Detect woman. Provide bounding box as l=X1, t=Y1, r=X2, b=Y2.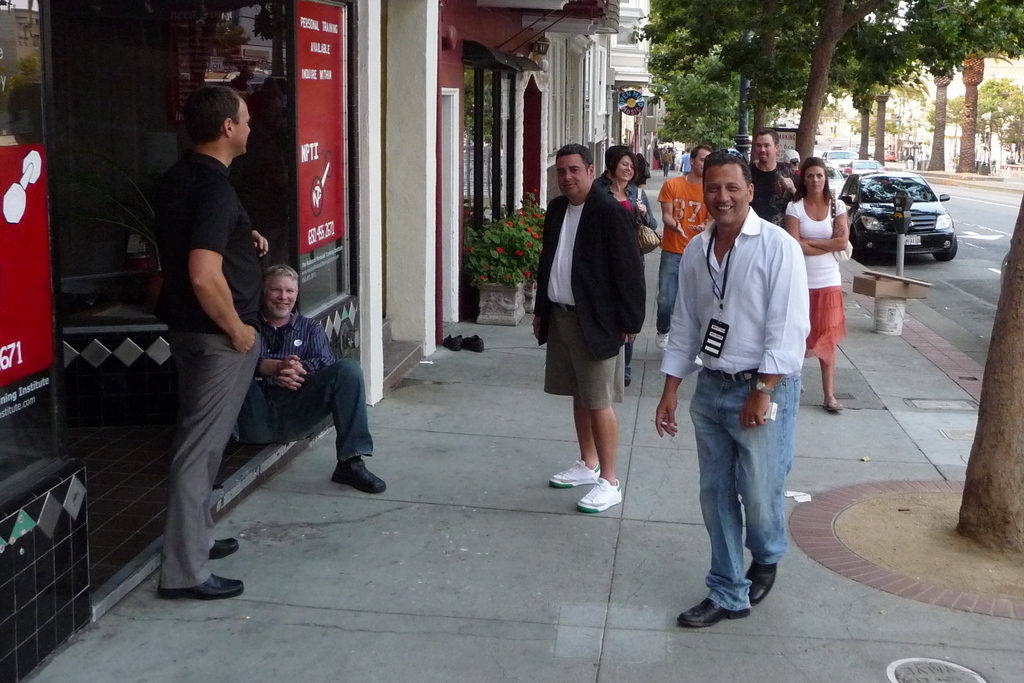
l=596, t=142, r=660, b=381.
